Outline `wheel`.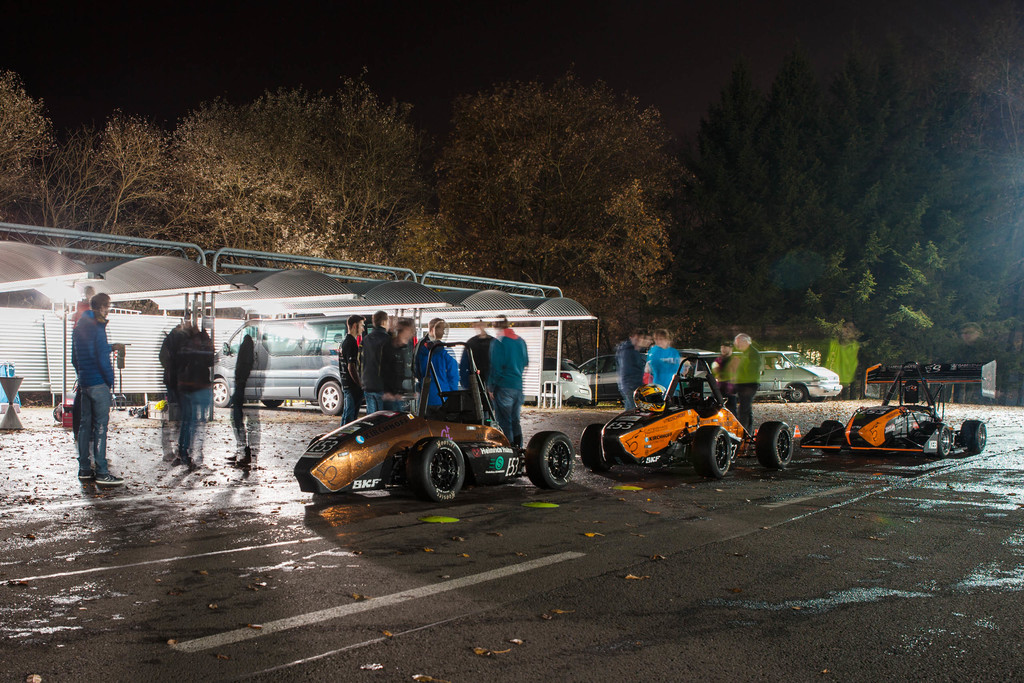
Outline: x1=788, y1=385, x2=808, y2=402.
